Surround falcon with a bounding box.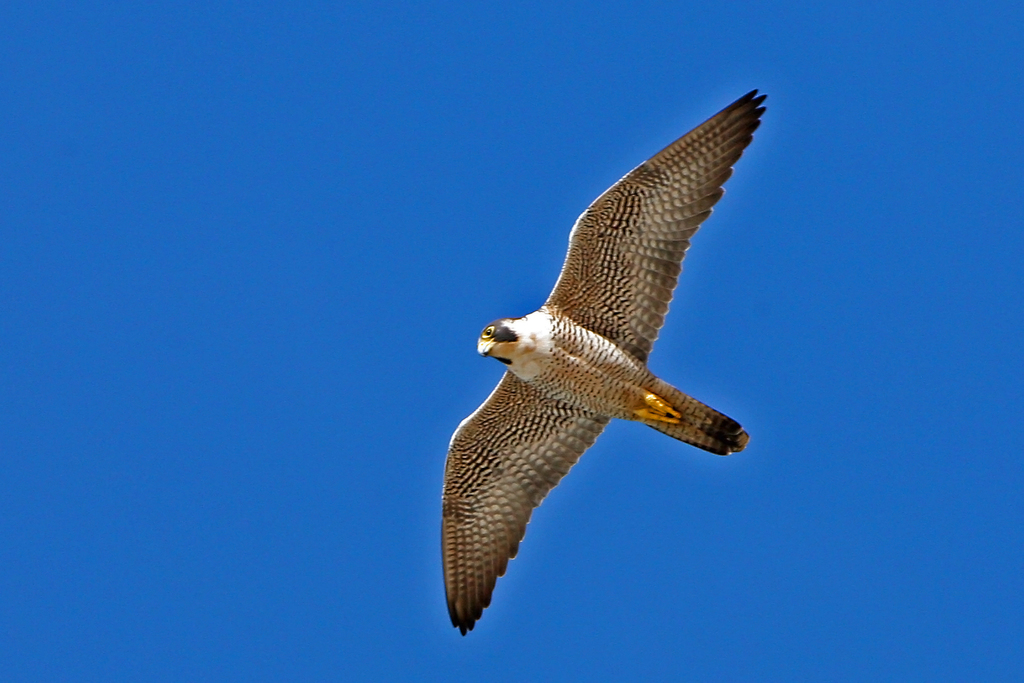
left=440, top=91, right=760, bottom=639.
